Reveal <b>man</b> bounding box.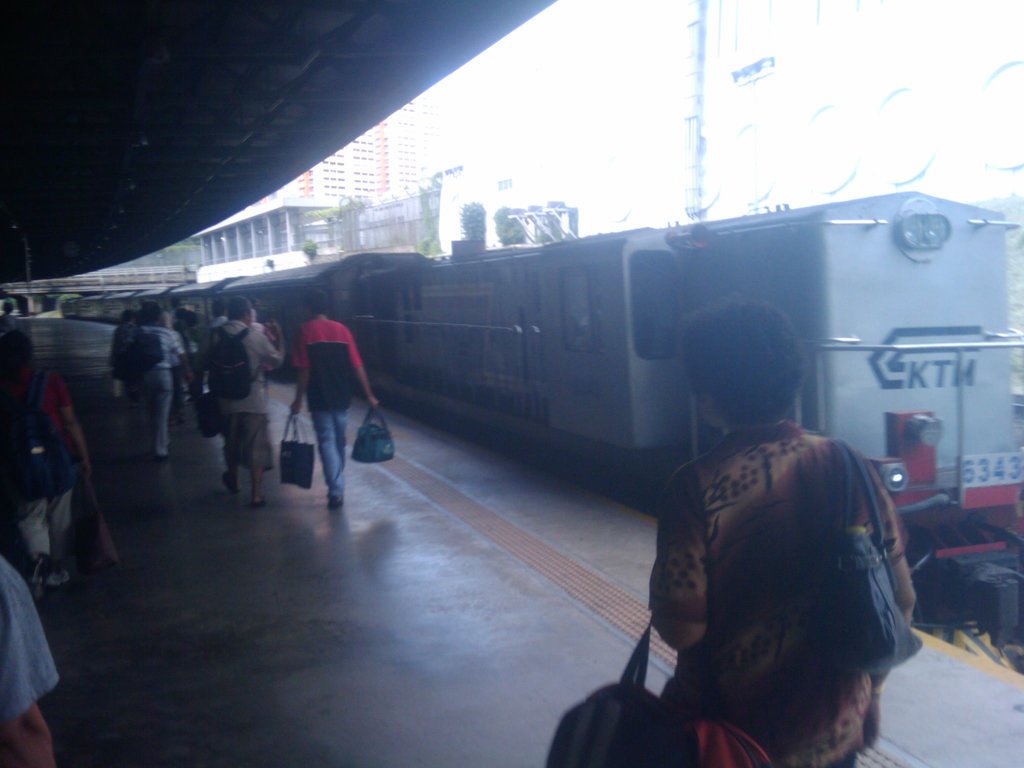
Revealed: x1=280, y1=282, x2=374, y2=497.
